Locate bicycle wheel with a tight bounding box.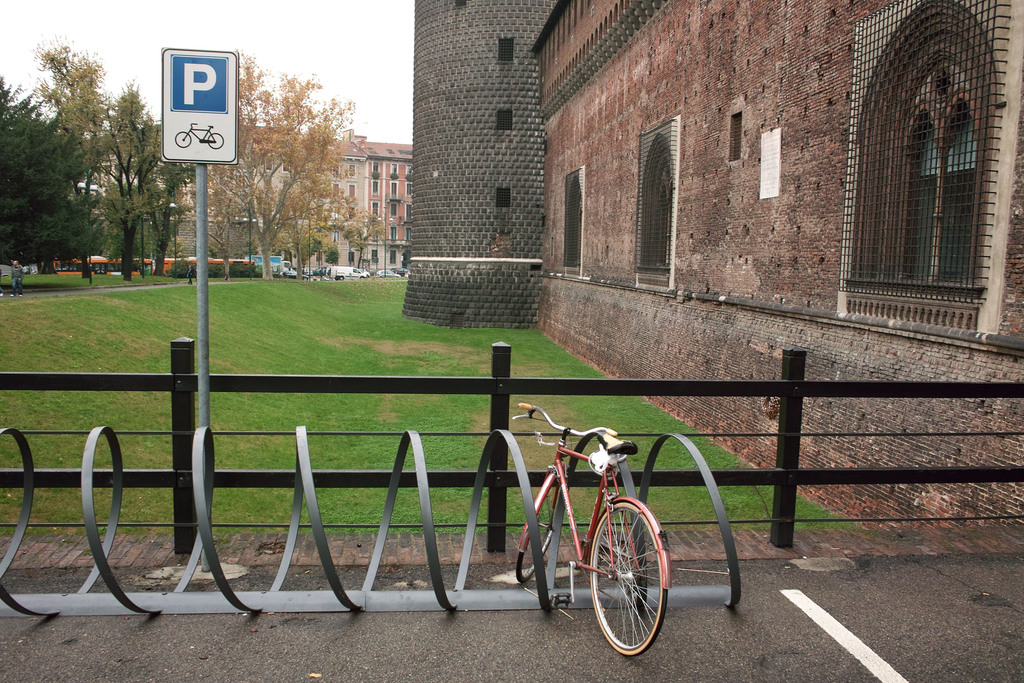
519/479/559/584.
